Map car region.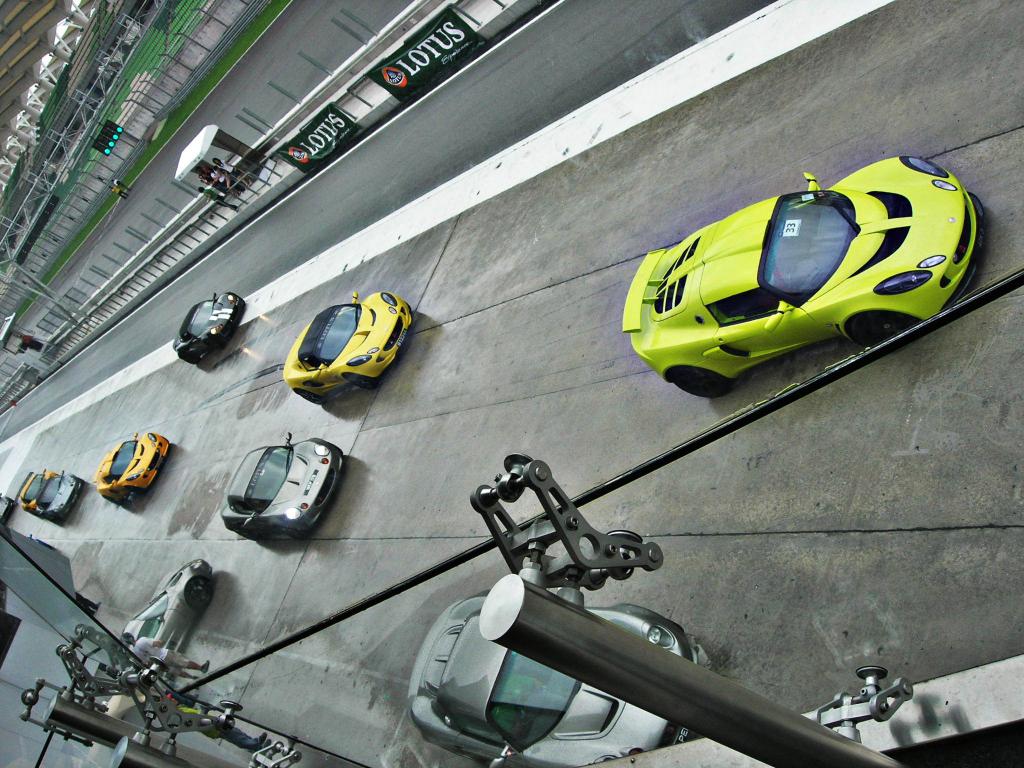
Mapped to select_region(621, 154, 989, 401).
